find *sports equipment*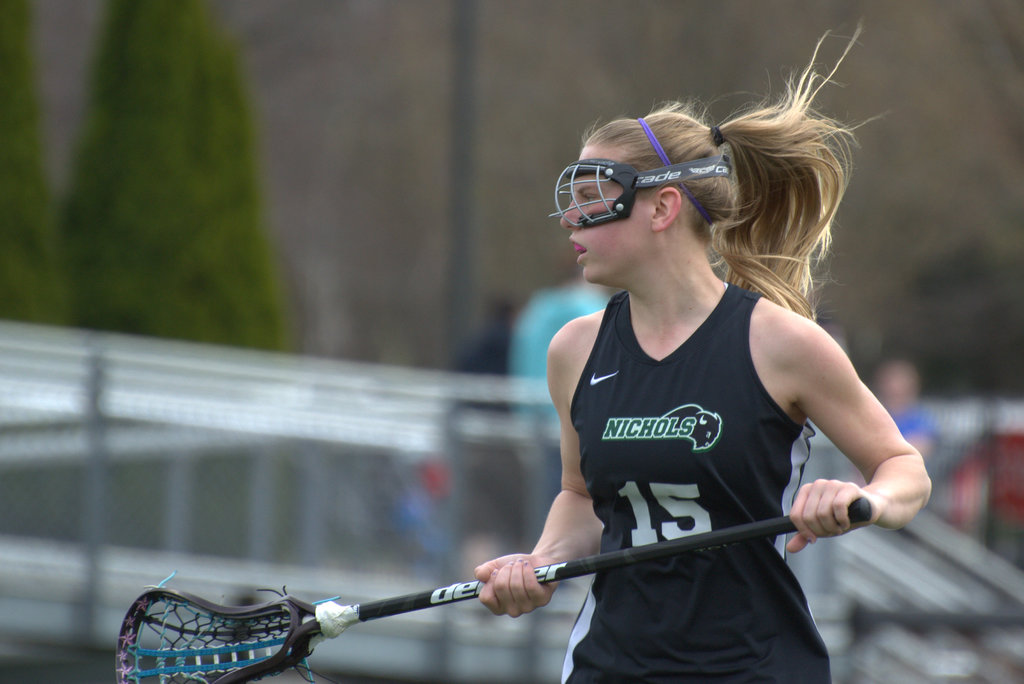
BBox(552, 156, 732, 232)
